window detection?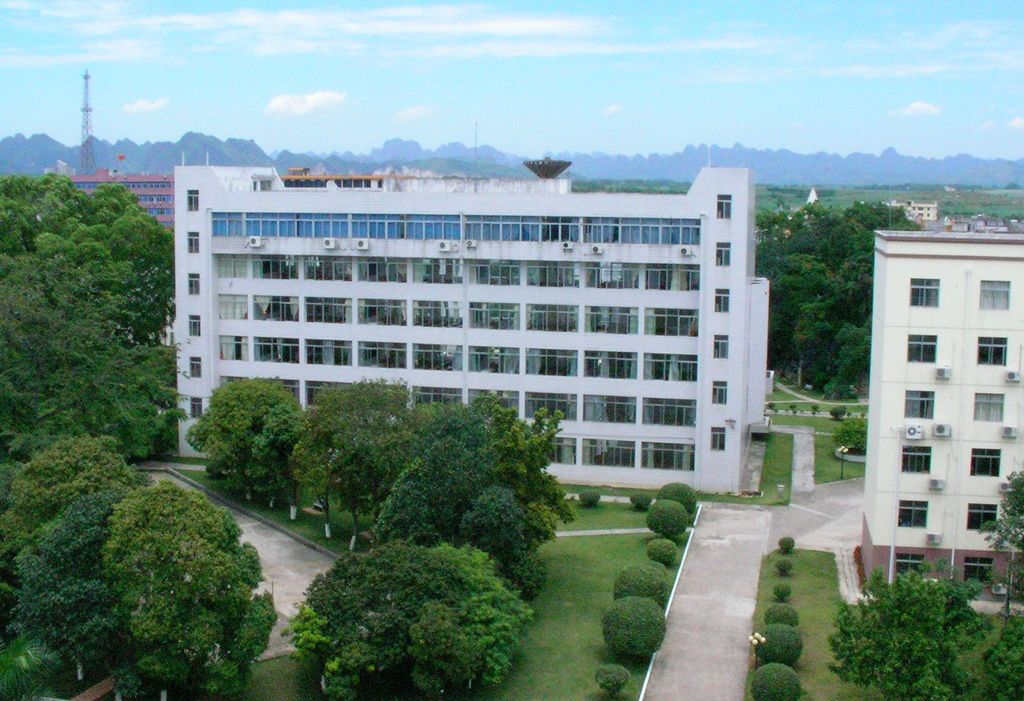
region(970, 276, 1016, 319)
